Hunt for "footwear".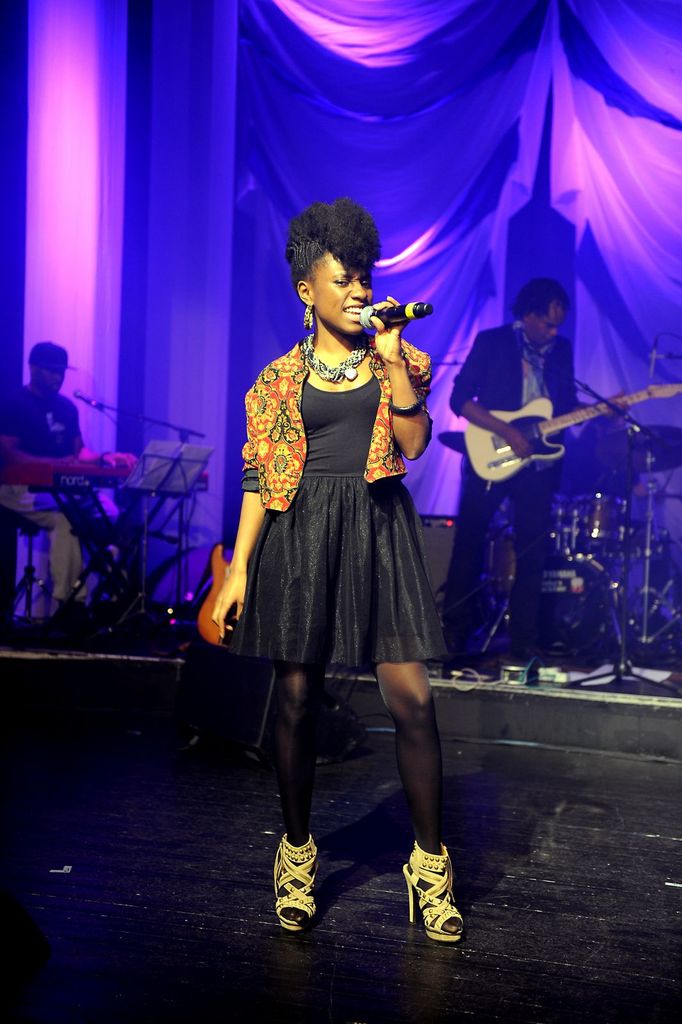
Hunted down at bbox=[274, 835, 323, 931].
